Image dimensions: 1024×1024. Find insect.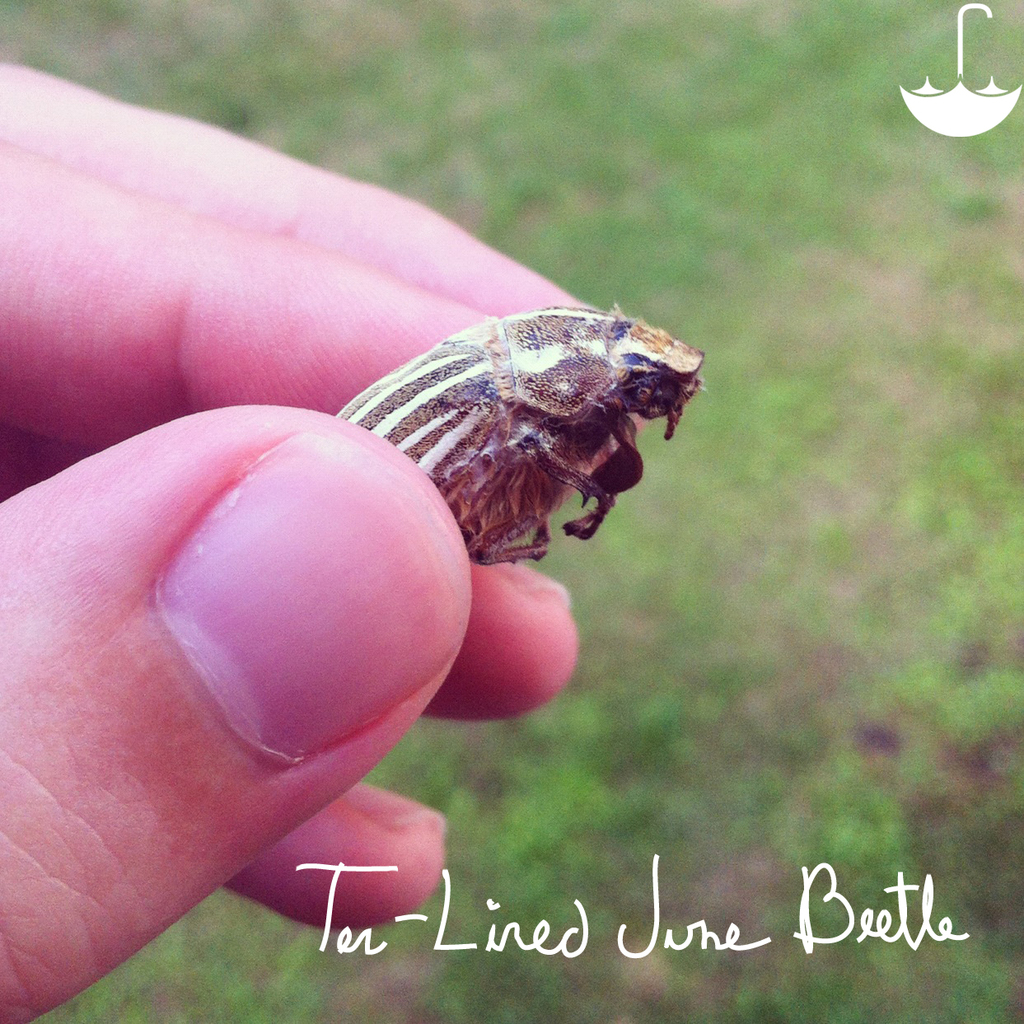
locate(330, 302, 708, 568).
